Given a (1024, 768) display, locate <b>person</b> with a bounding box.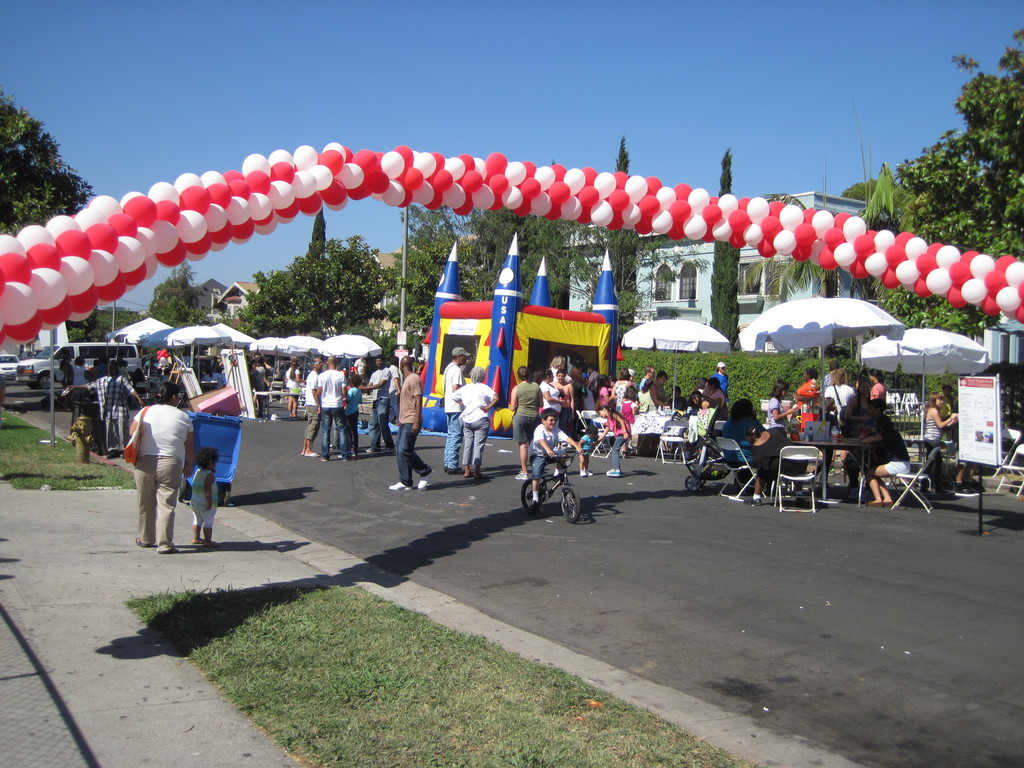
Located: 200:365:225:388.
